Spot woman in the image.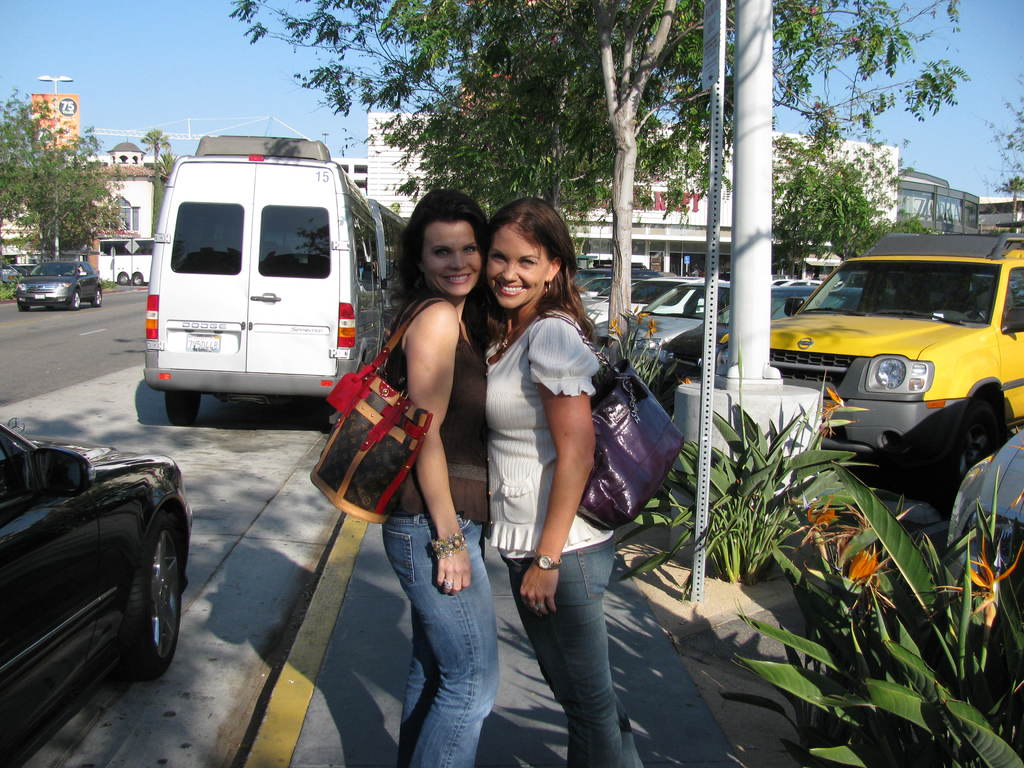
woman found at [left=374, top=188, right=490, bottom=767].
